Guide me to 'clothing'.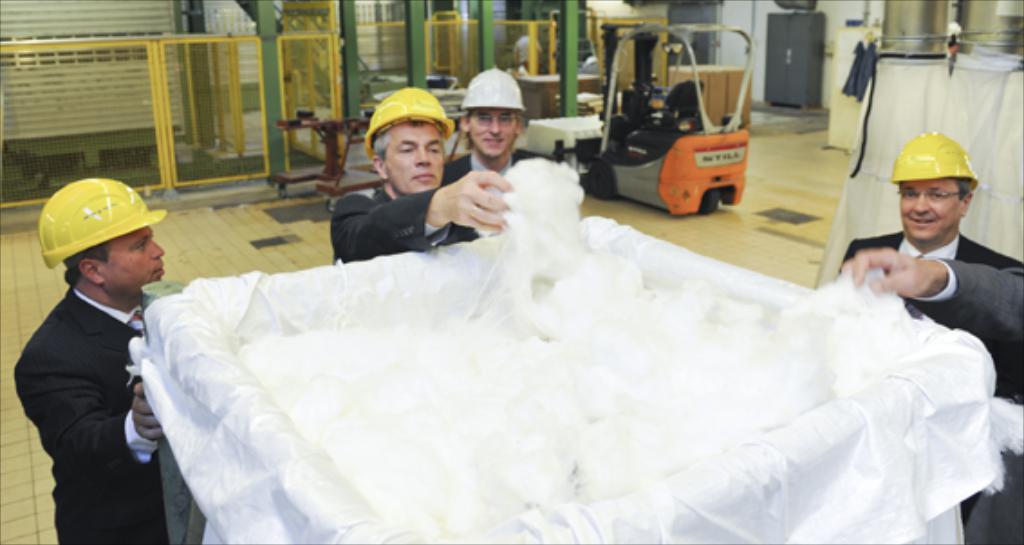
Guidance: l=14, t=282, r=168, b=541.
